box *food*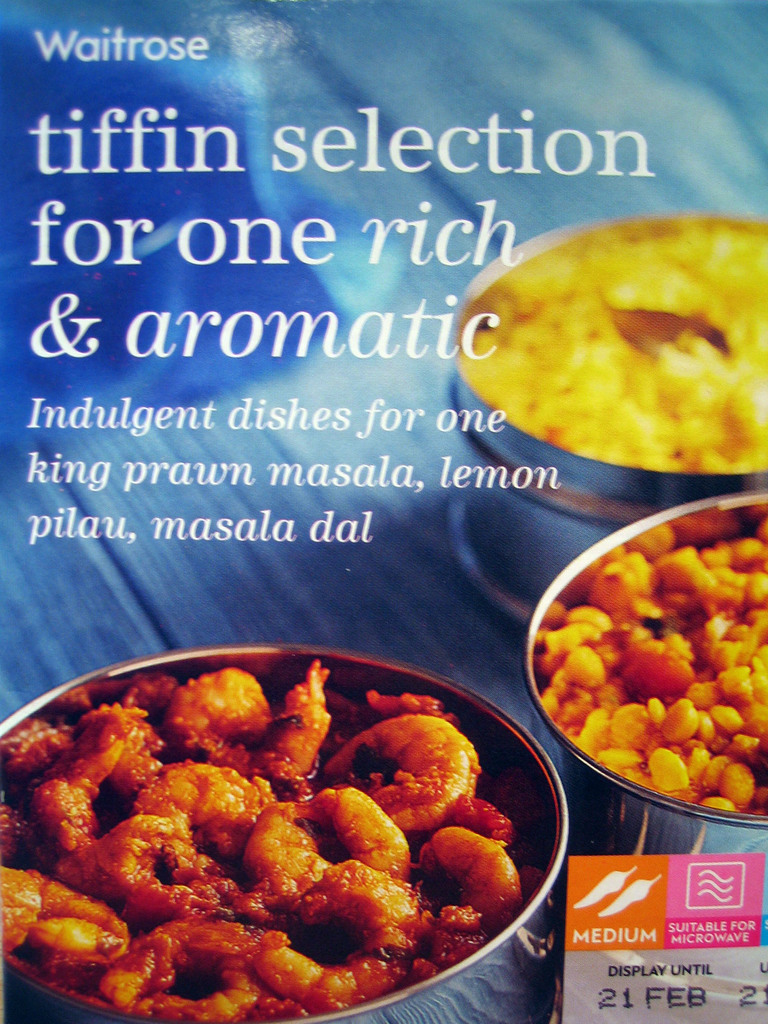
<bbox>26, 634, 515, 1023</bbox>
